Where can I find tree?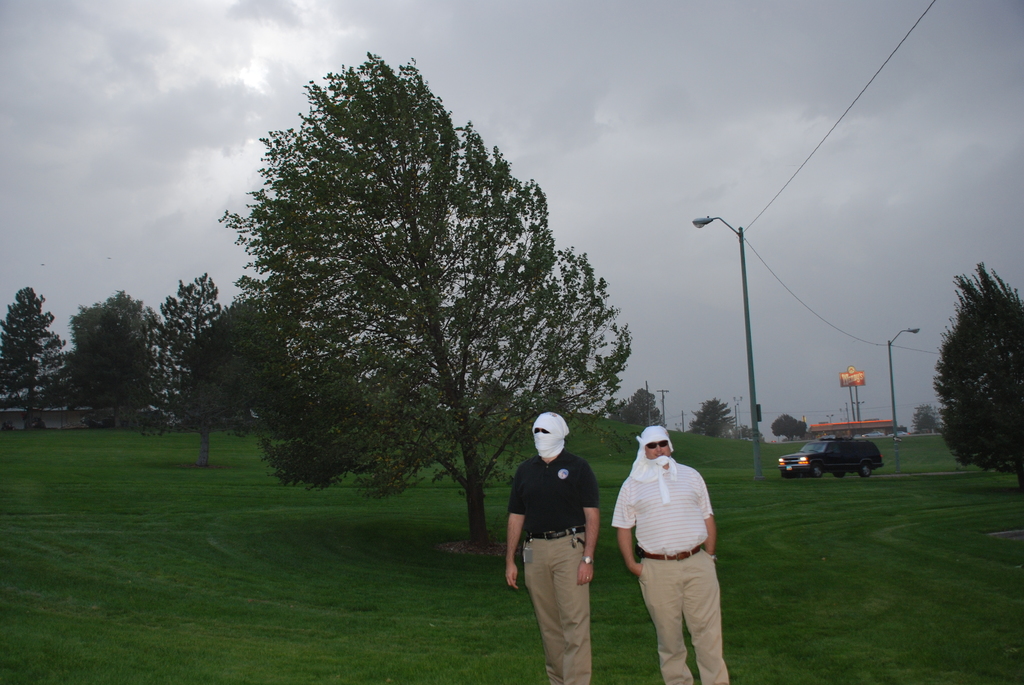
You can find it at l=913, t=402, r=942, b=441.
